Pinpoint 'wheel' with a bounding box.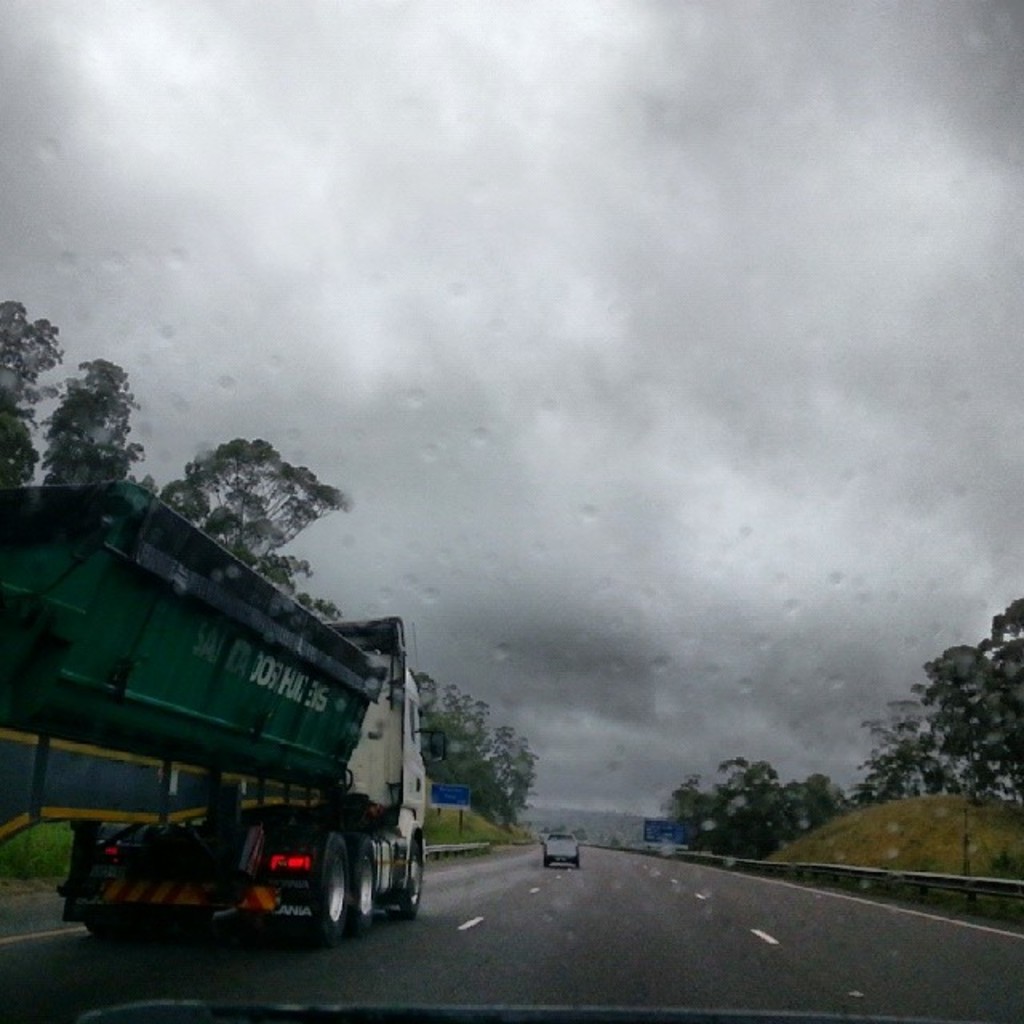
bbox=[290, 818, 365, 942].
